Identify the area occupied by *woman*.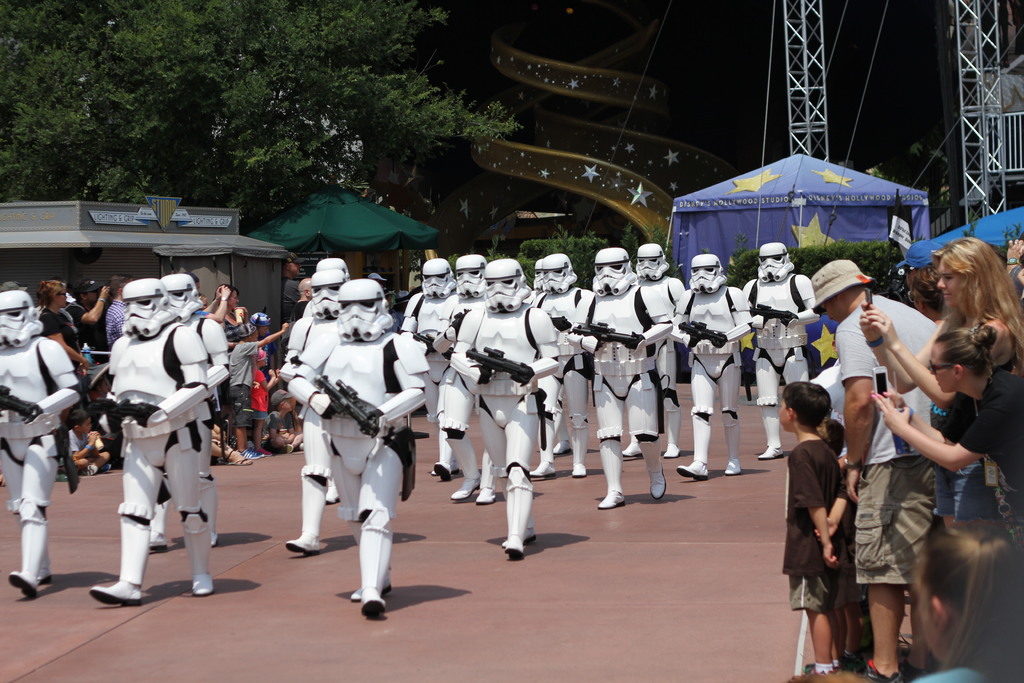
Area: bbox(36, 279, 90, 412).
